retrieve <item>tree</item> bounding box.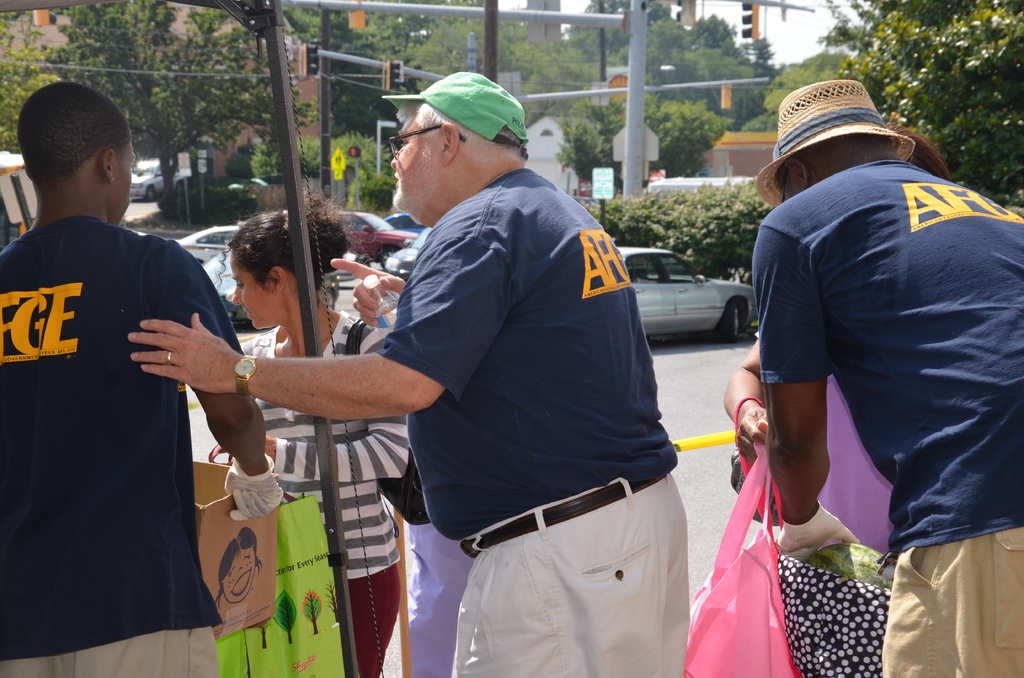
Bounding box: box(323, 578, 342, 618).
